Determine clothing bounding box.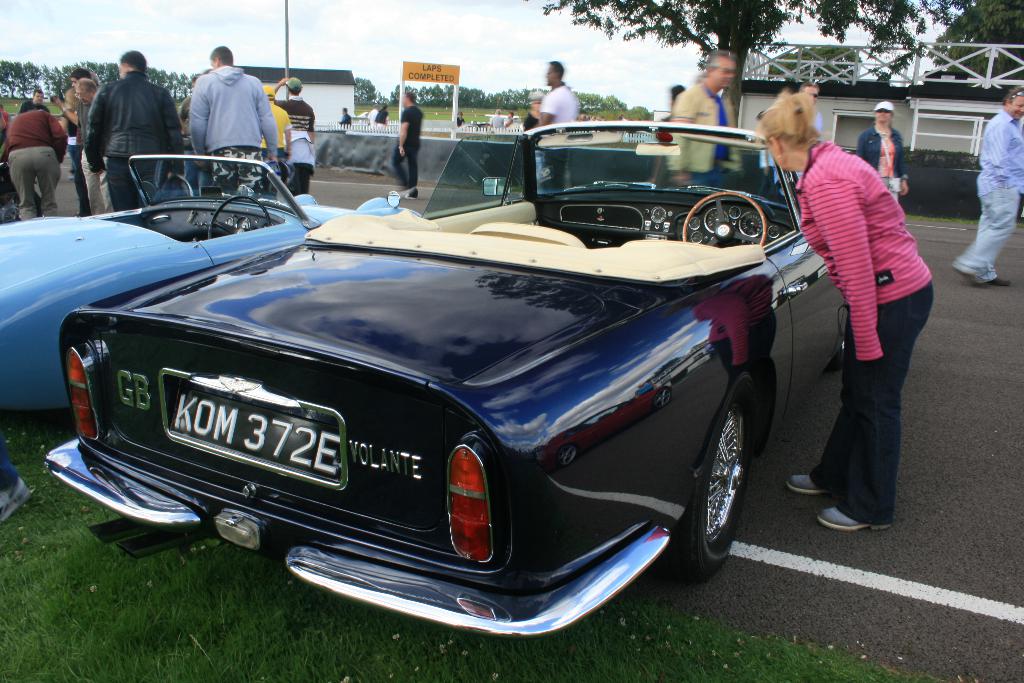
Determined: rect(335, 108, 351, 125).
